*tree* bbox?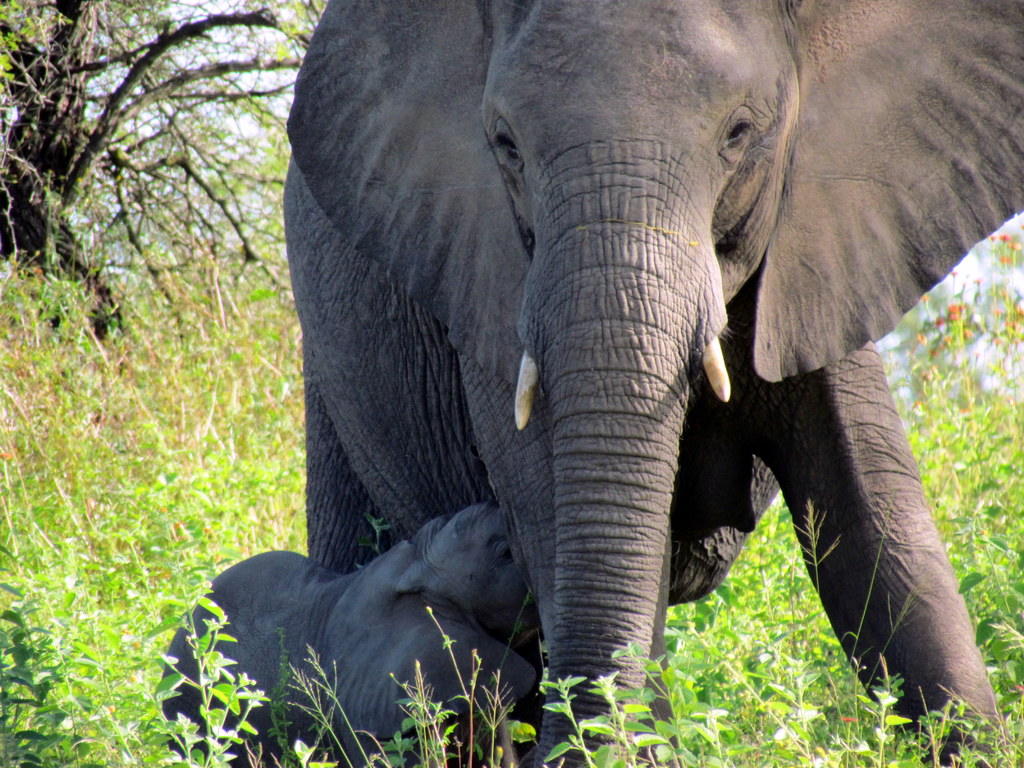
locate(0, 0, 337, 401)
